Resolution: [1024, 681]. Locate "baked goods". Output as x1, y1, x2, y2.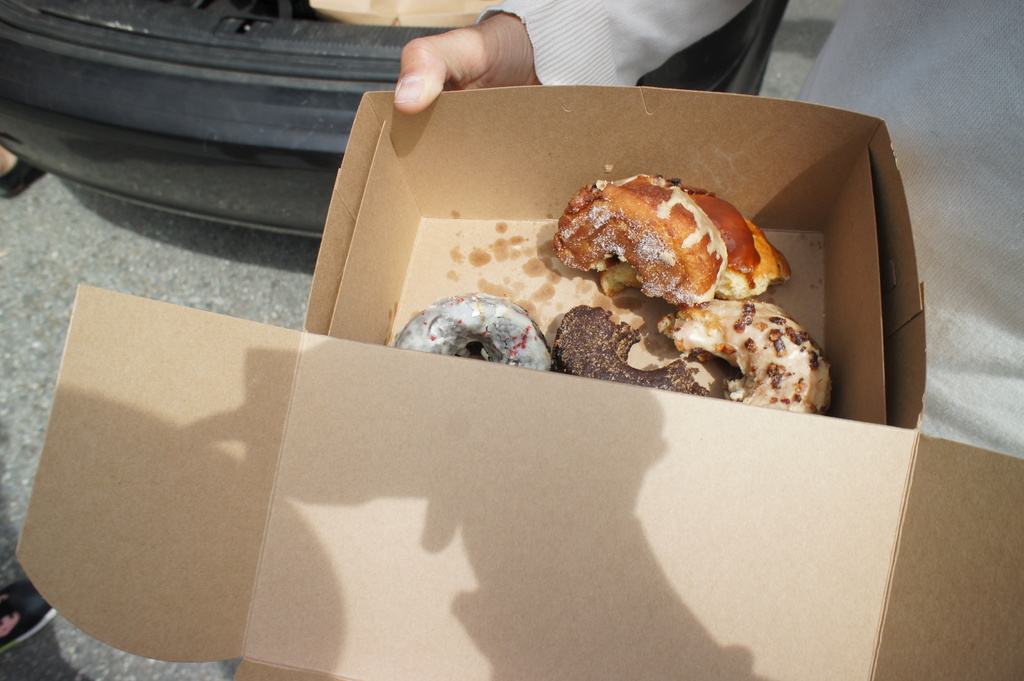
388, 291, 555, 369.
